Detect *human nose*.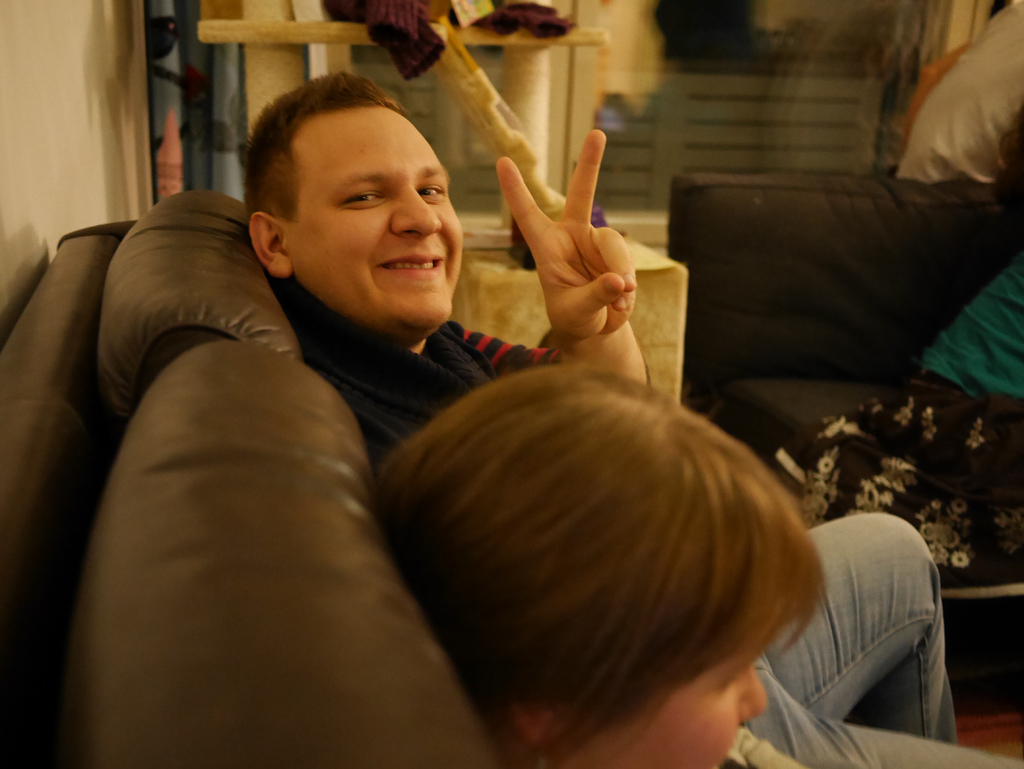
Detected at (left=742, top=663, right=768, bottom=722).
